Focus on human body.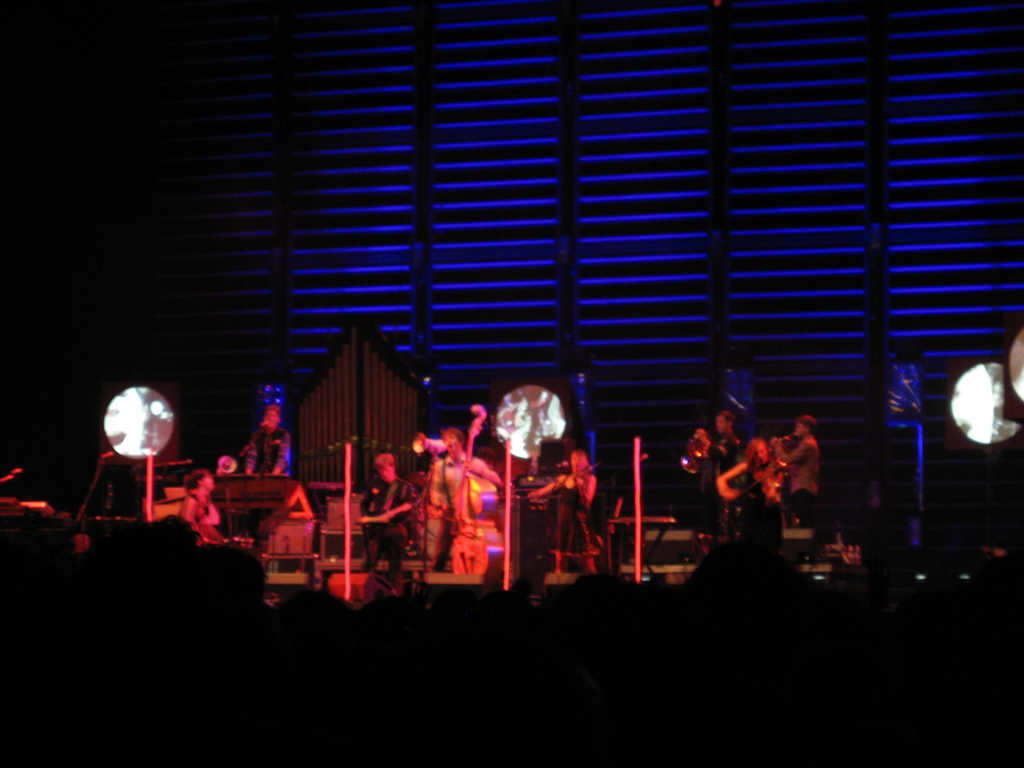
Focused at 178:465:224:545.
